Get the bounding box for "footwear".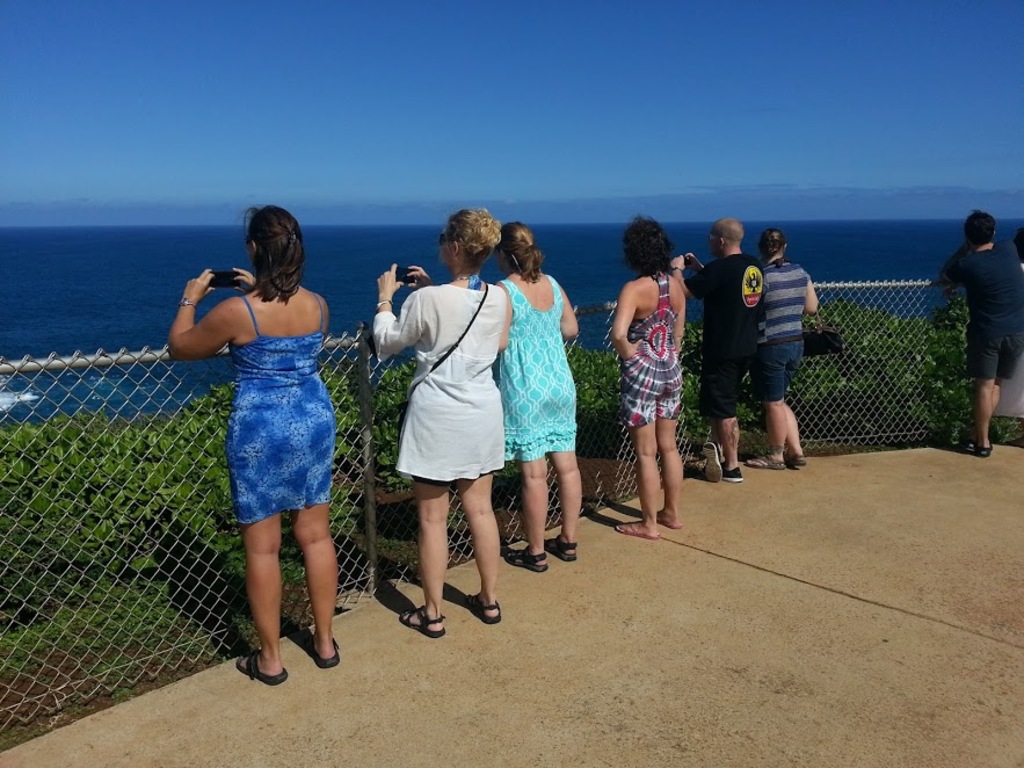
detection(748, 454, 785, 470).
